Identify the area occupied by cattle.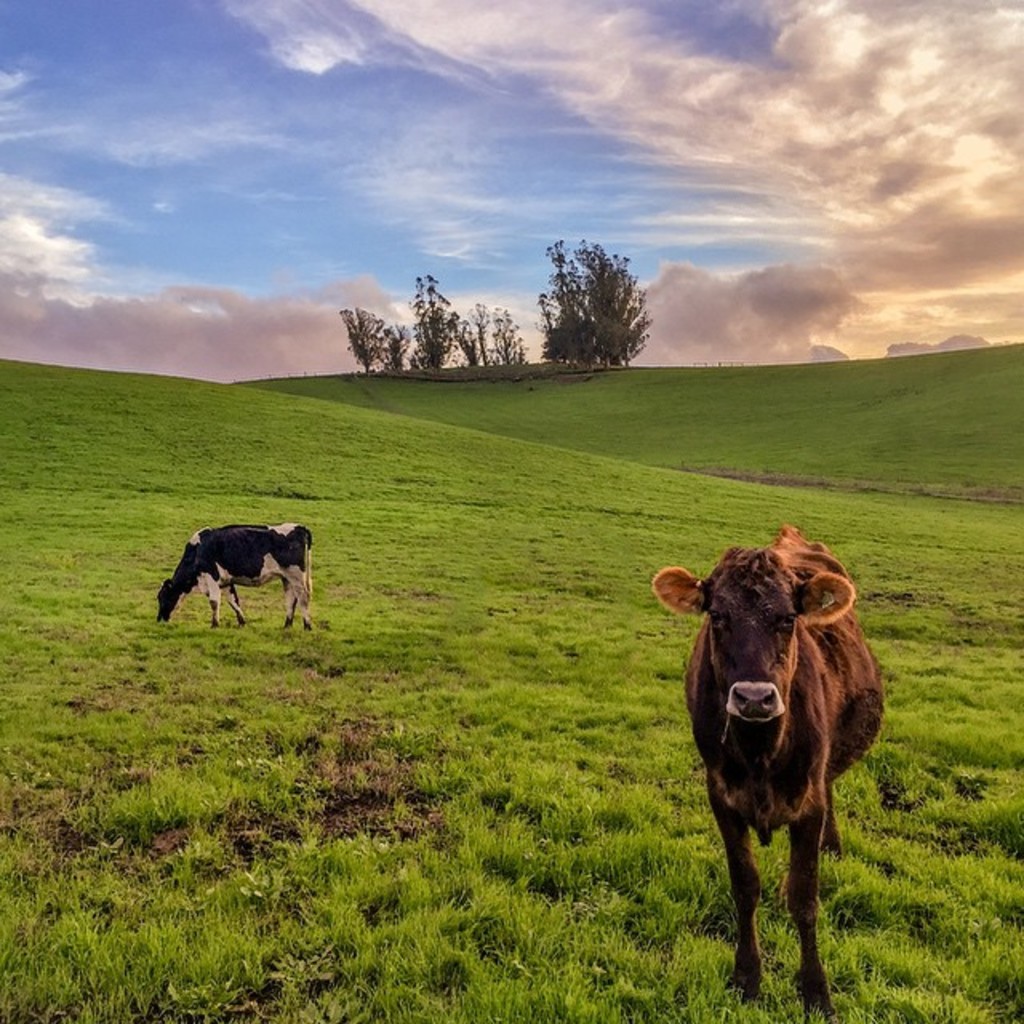
Area: pyautogui.locateOnScreen(160, 520, 312, 627).
